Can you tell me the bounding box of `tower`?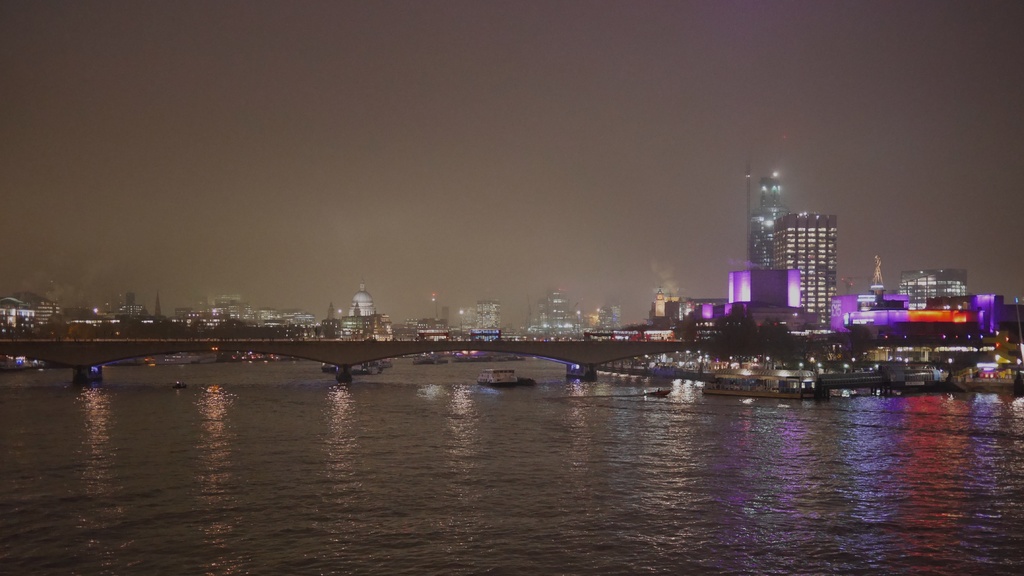
BBox(745, 170, 795, 263).
